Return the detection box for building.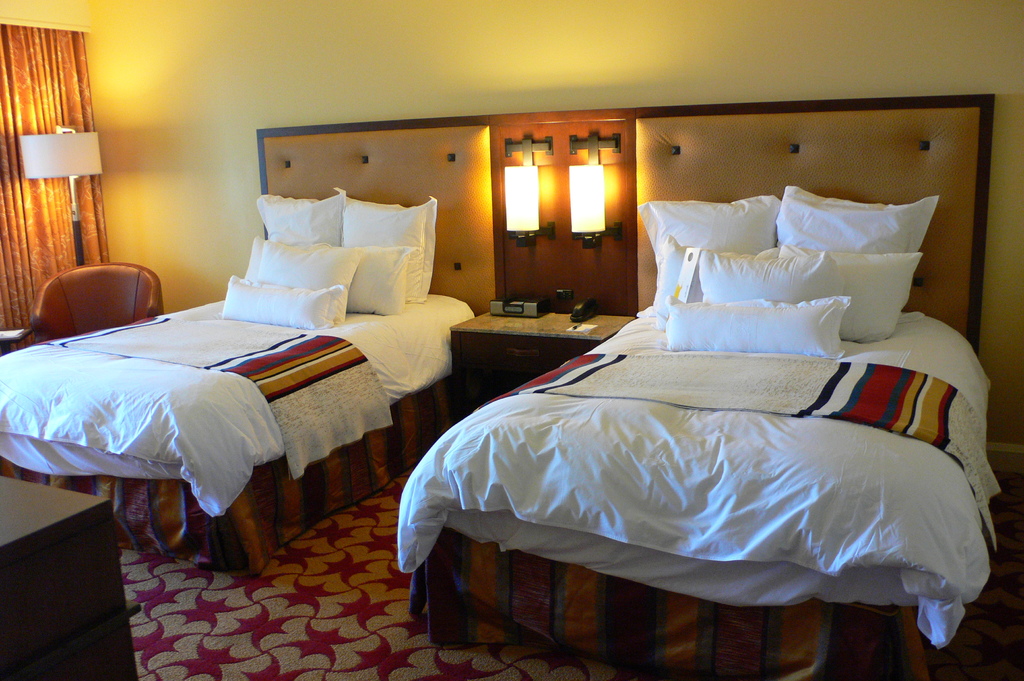
bbox(0, 0, 1023, 680).
